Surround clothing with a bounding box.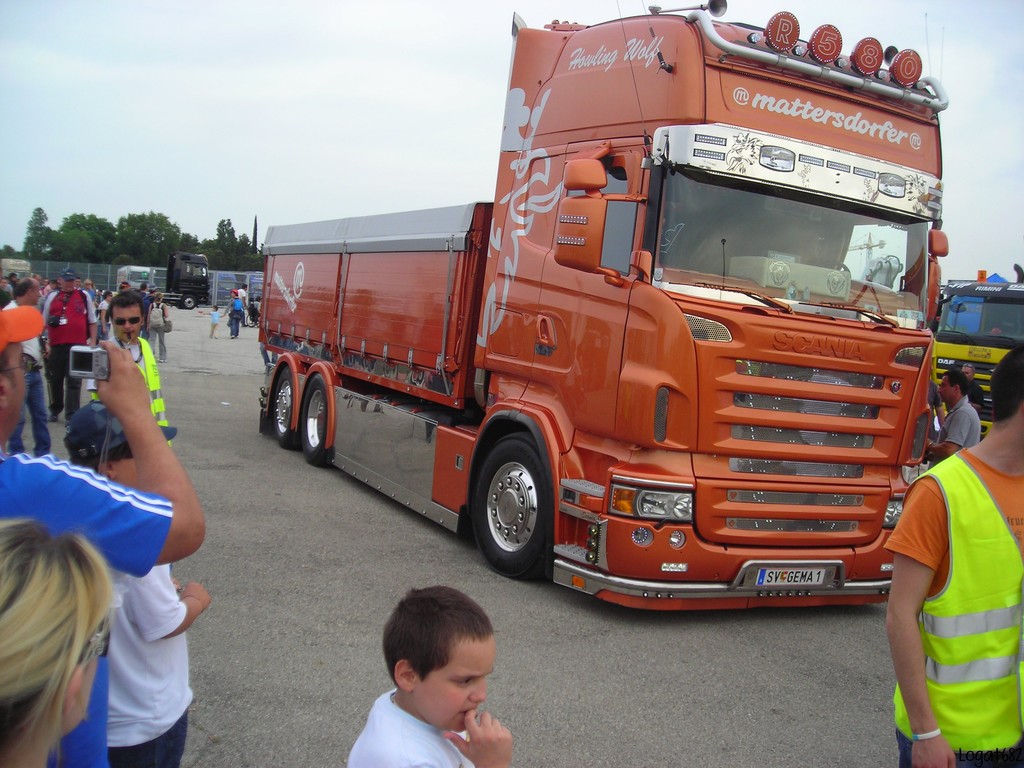
{"left": 237, "top": 288, "right": 245, "bottom": 300}.
